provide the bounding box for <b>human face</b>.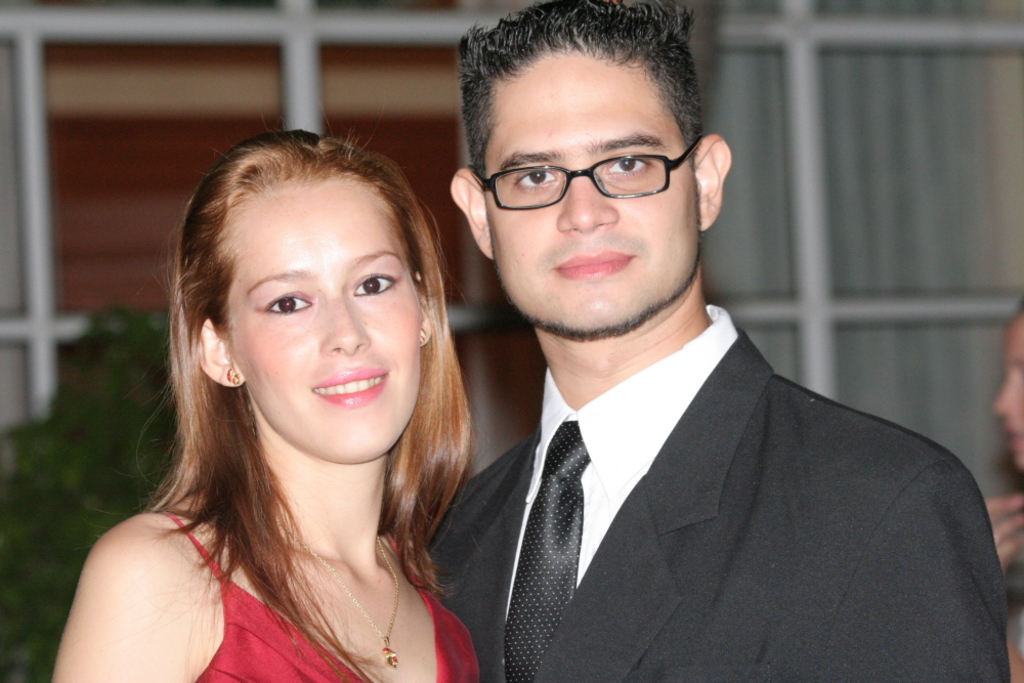
locate(994, 327, 1023, 467).
